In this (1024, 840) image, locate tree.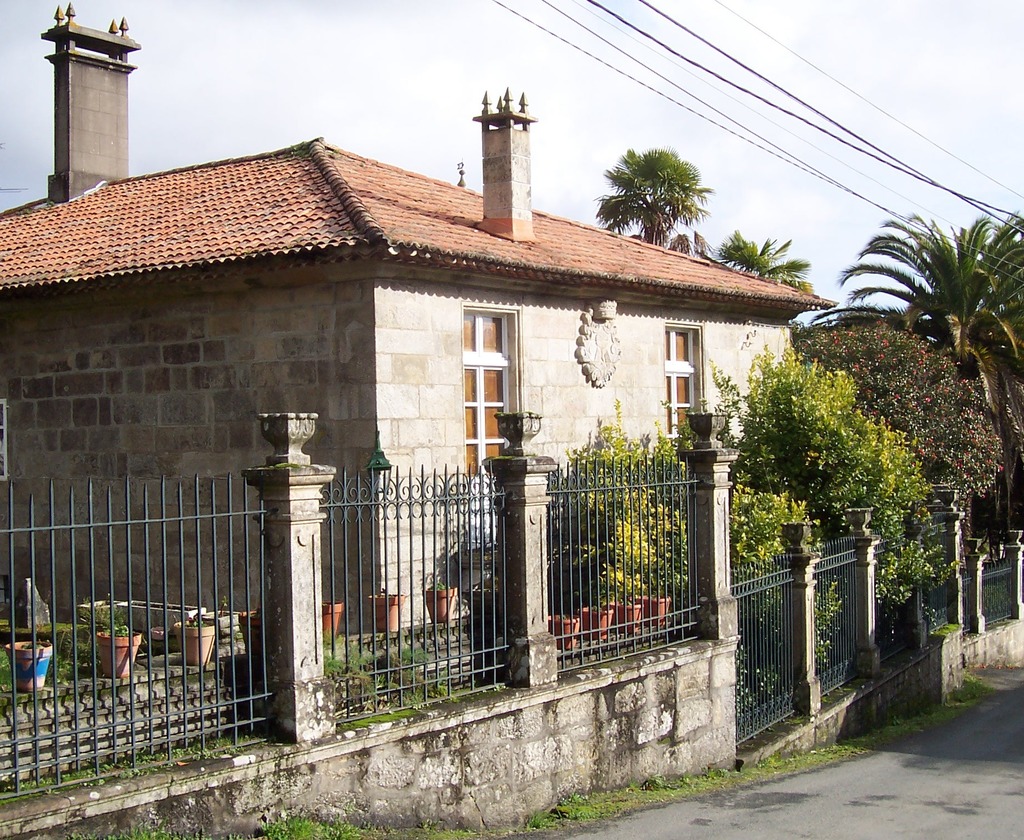
Bounding box: region(705, 230, 814, 293).
